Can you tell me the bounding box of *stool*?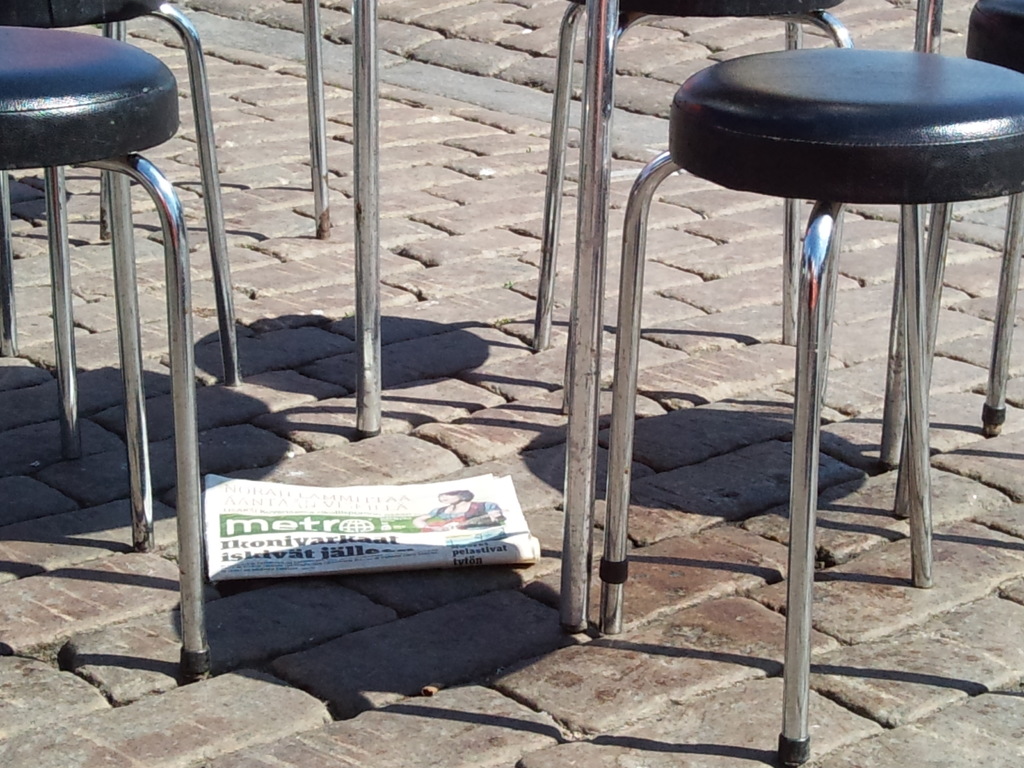
region(0, 25, 207, 677).
